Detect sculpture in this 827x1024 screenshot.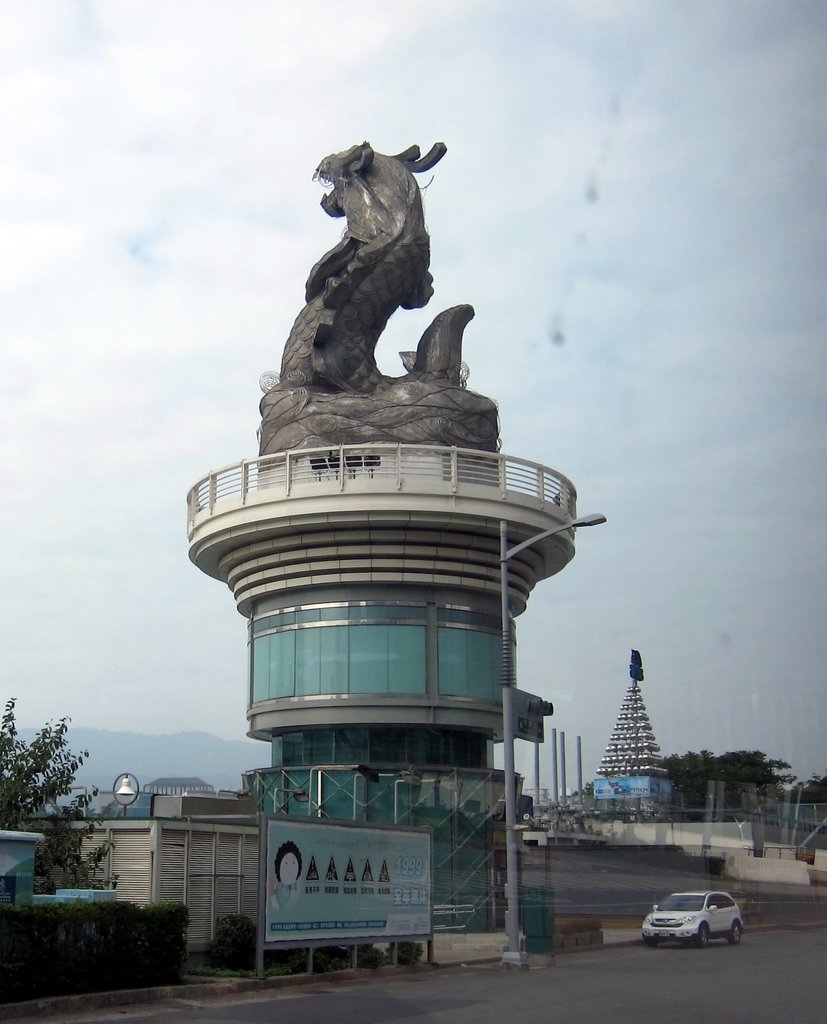
Detection: (left=244, top=109, right=498, bottom=458).
